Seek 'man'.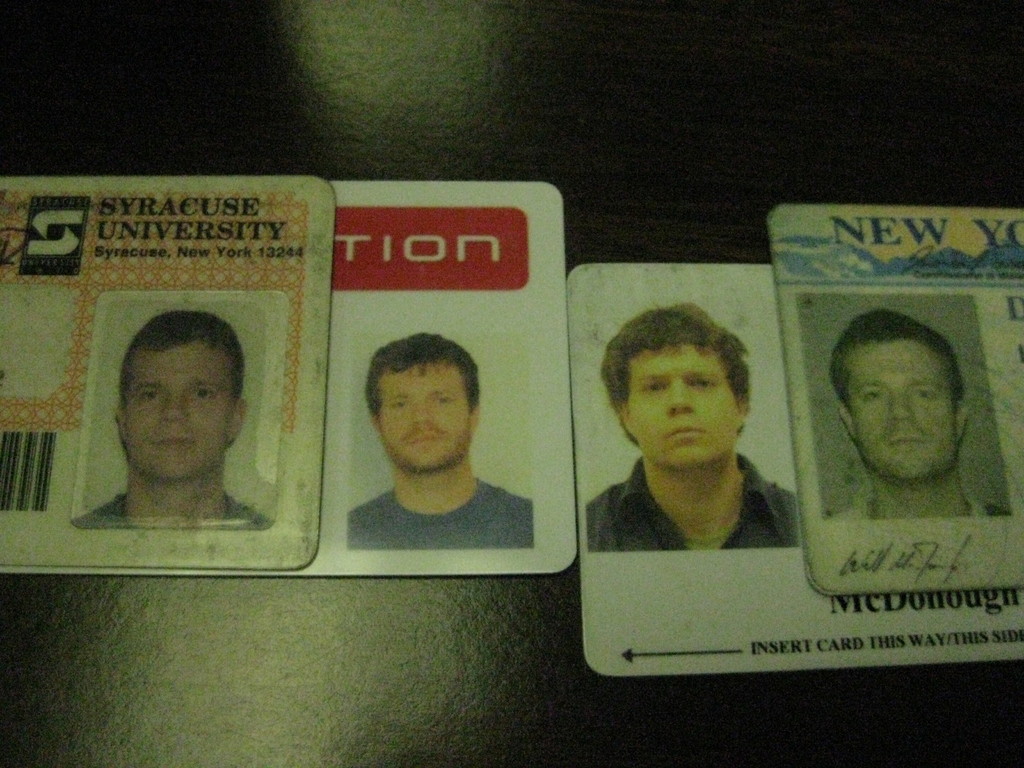
bbox(80, 323, 273, 543).
